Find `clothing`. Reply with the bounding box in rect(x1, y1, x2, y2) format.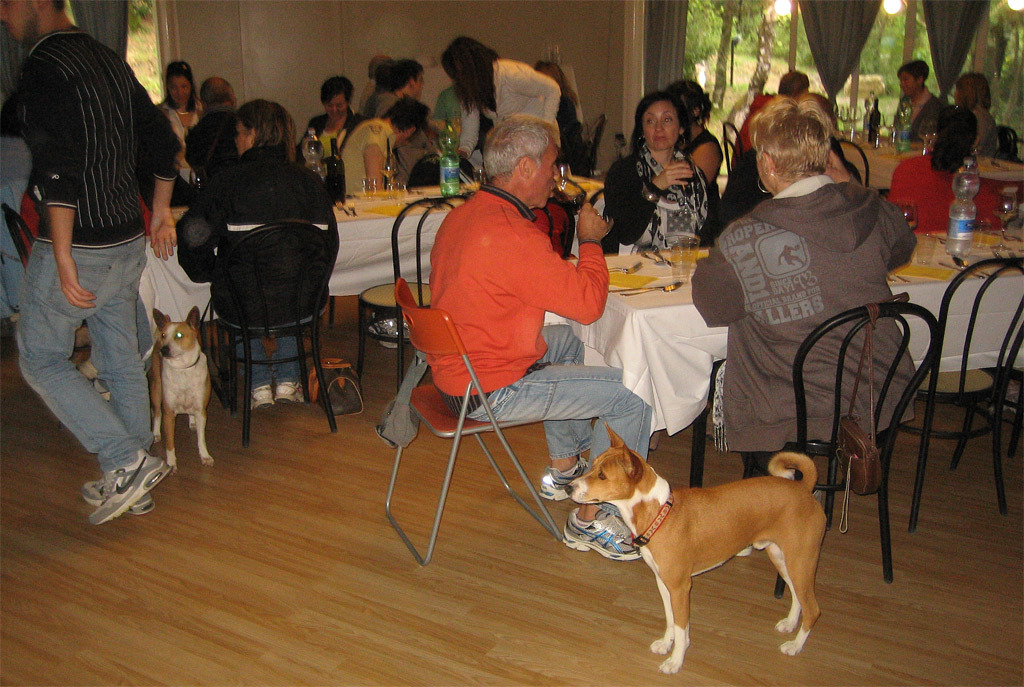
rect(895, 96, 947, 163).
